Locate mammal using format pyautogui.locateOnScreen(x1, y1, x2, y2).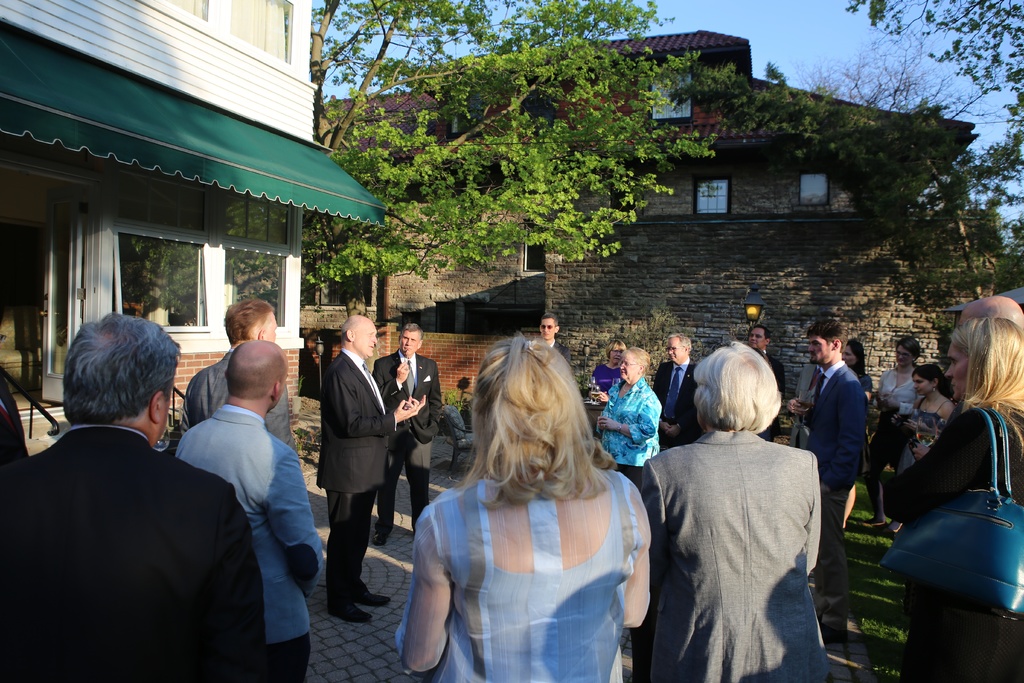
pyautogui.locateOnScreen(314, 315, 426, 625).
